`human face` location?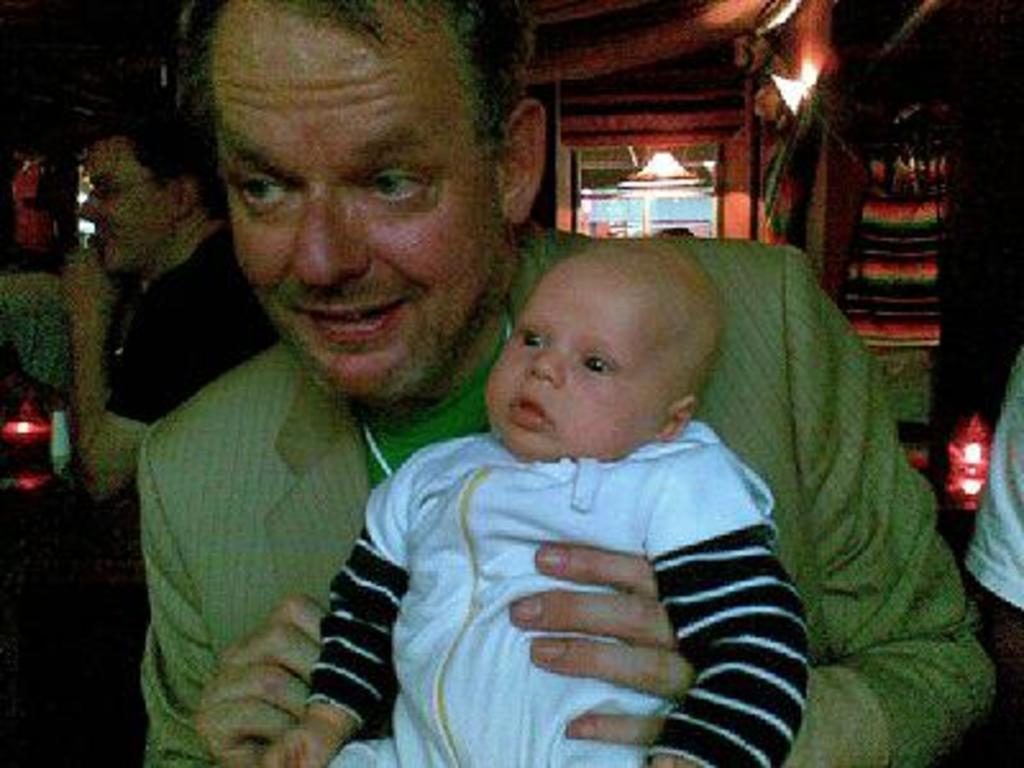
pyautogui.locateOnScreen(220, 64, 499, 387)
